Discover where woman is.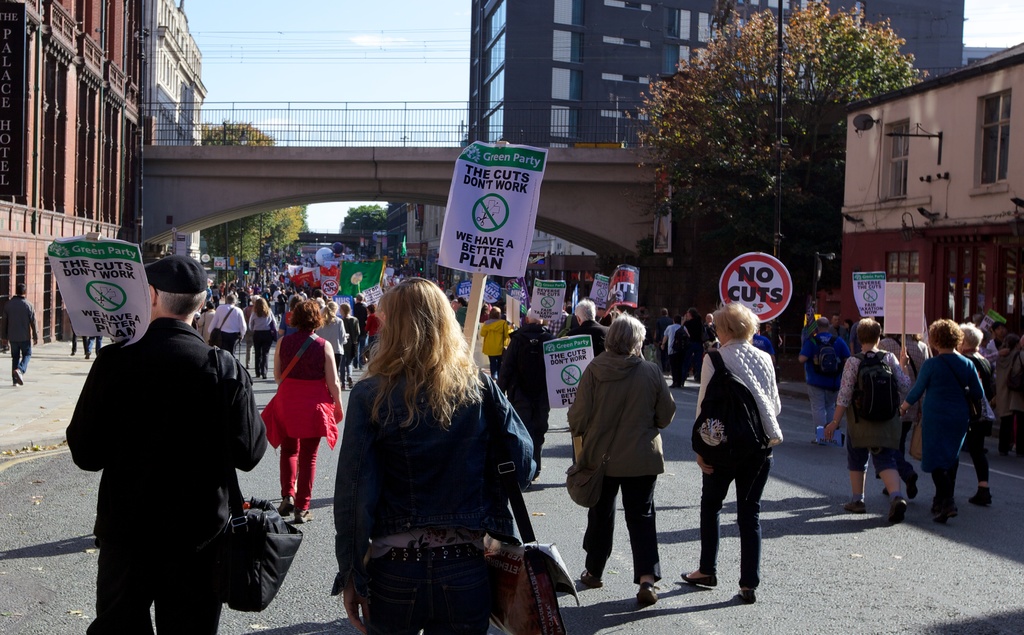
Discovered at 956/323/1007/504.
